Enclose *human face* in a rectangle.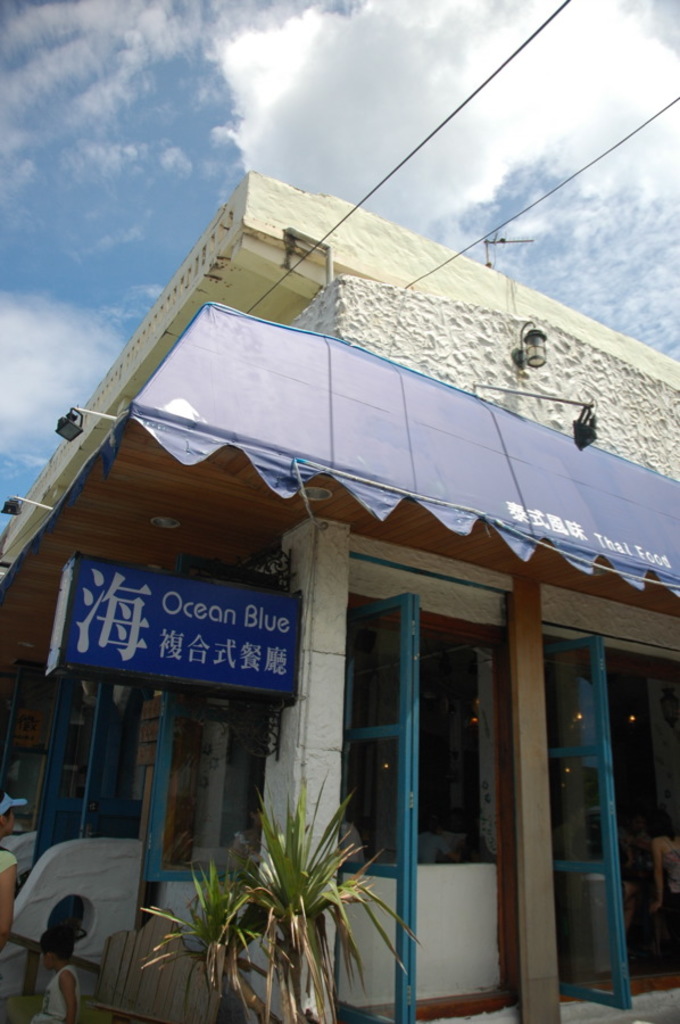
0, 806, 15, 837.
